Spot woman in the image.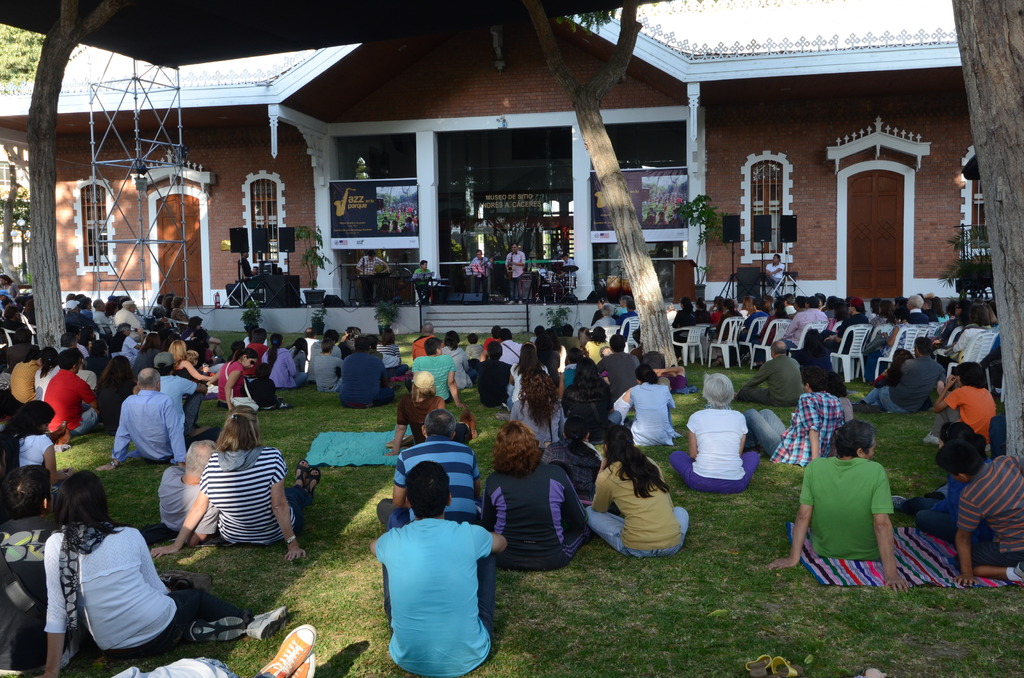
woman found at x1=502 y1=337 x2=552 y2=410.
